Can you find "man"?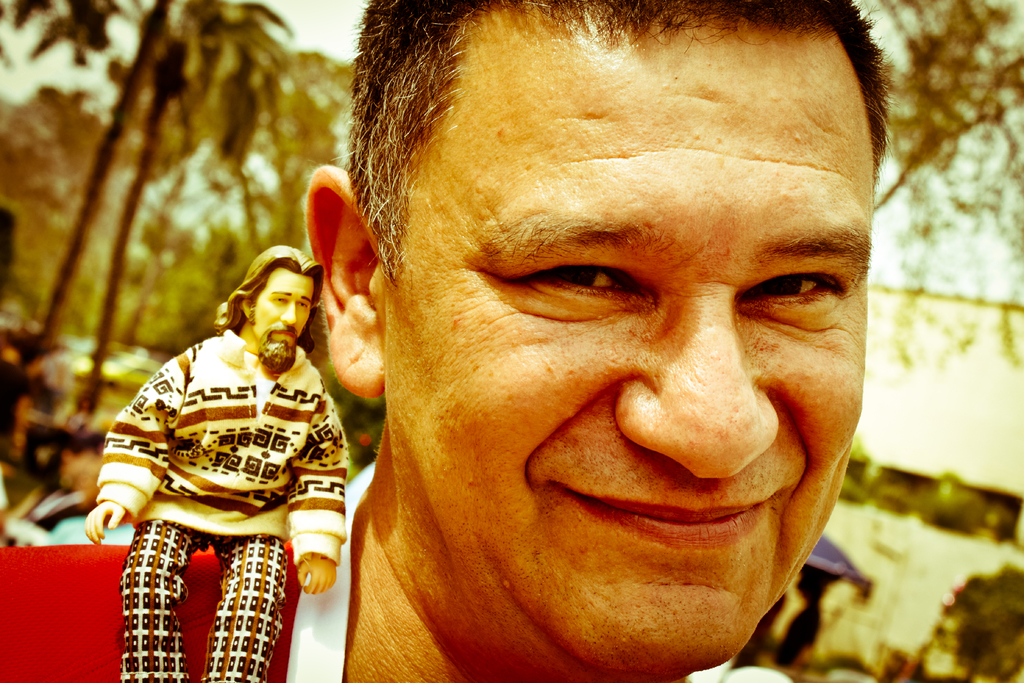
Yes, bounding box: locate(85, 245, 346, 682).
